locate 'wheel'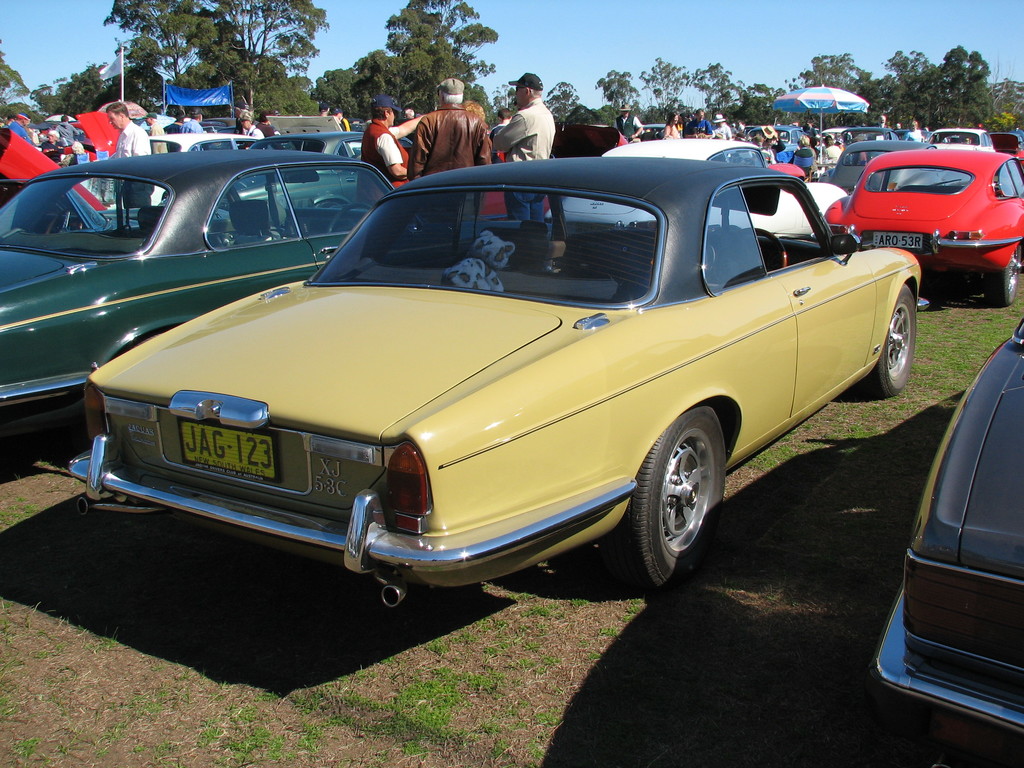
bbox=[982, 248, 1021, 306]
